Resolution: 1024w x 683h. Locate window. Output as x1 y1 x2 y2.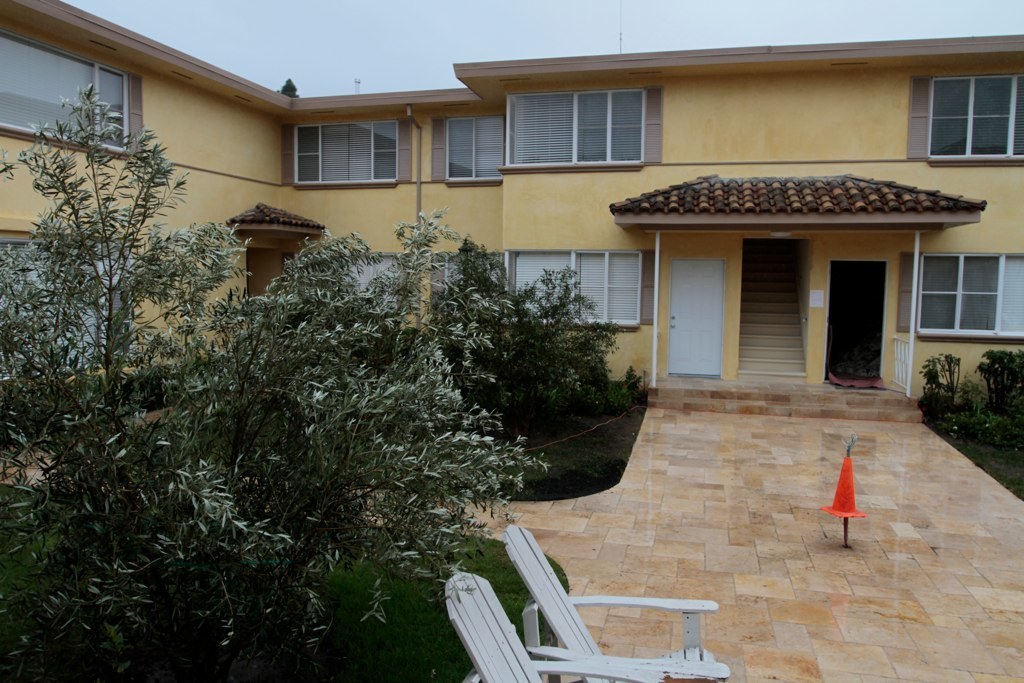
447 117 508 181.
